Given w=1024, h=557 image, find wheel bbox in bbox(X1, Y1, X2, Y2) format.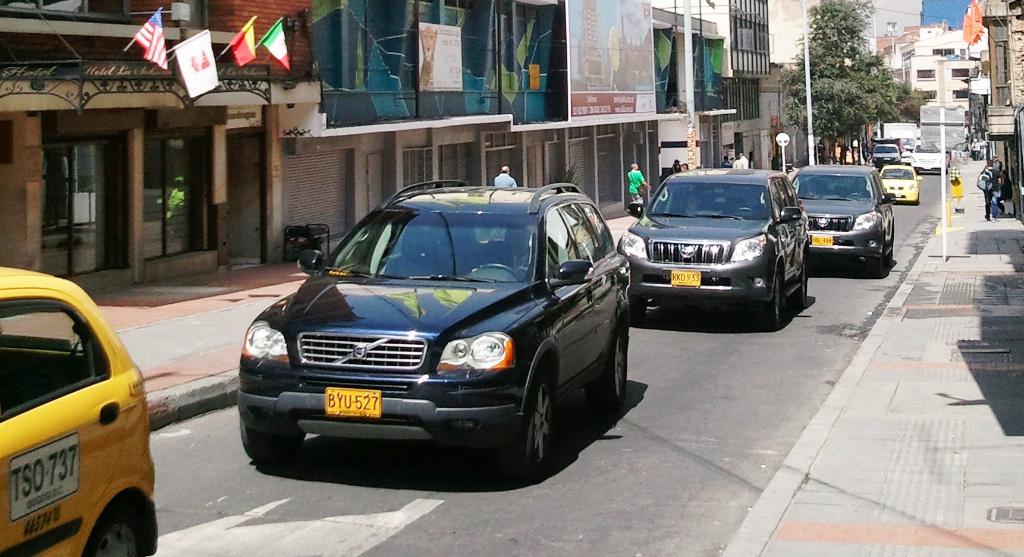
bbox(76, 502, 148, 556).
